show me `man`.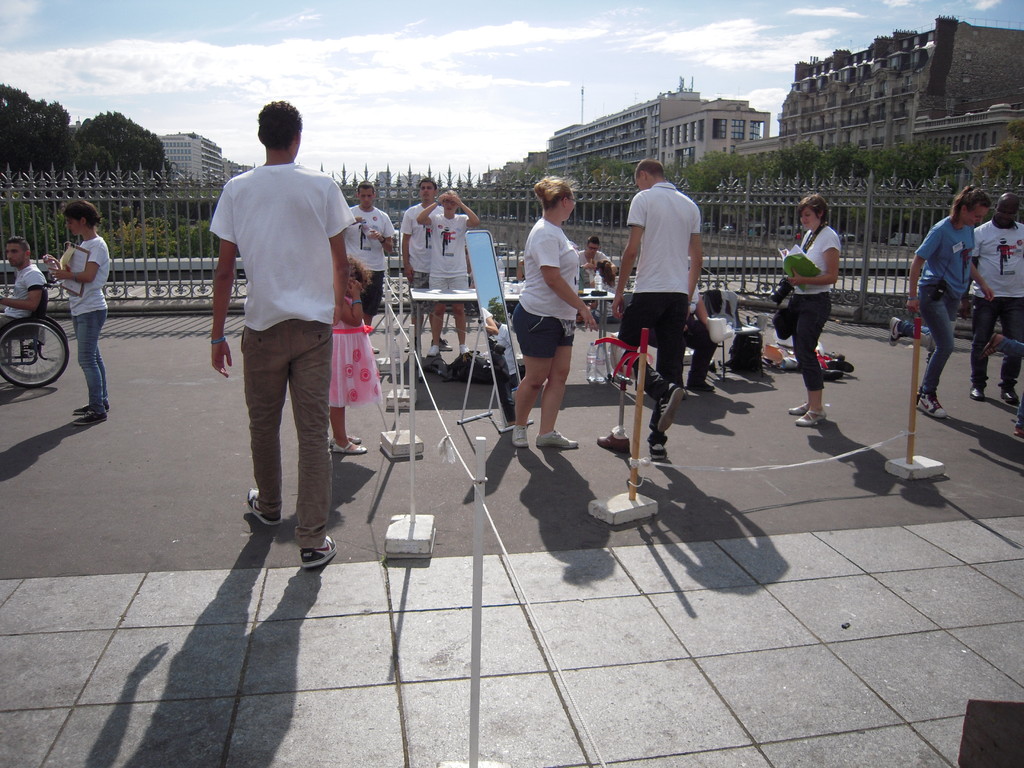
`man` is here: [609, 157, 704, 460].
